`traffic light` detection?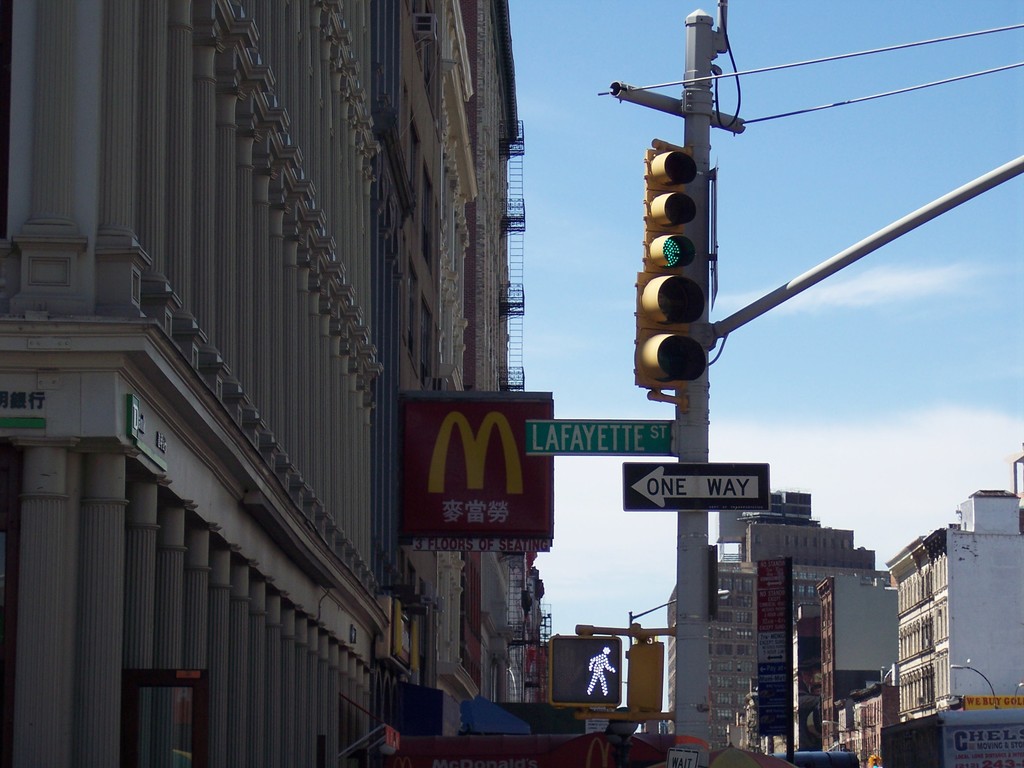
detection(632, 643, 664, 711)
